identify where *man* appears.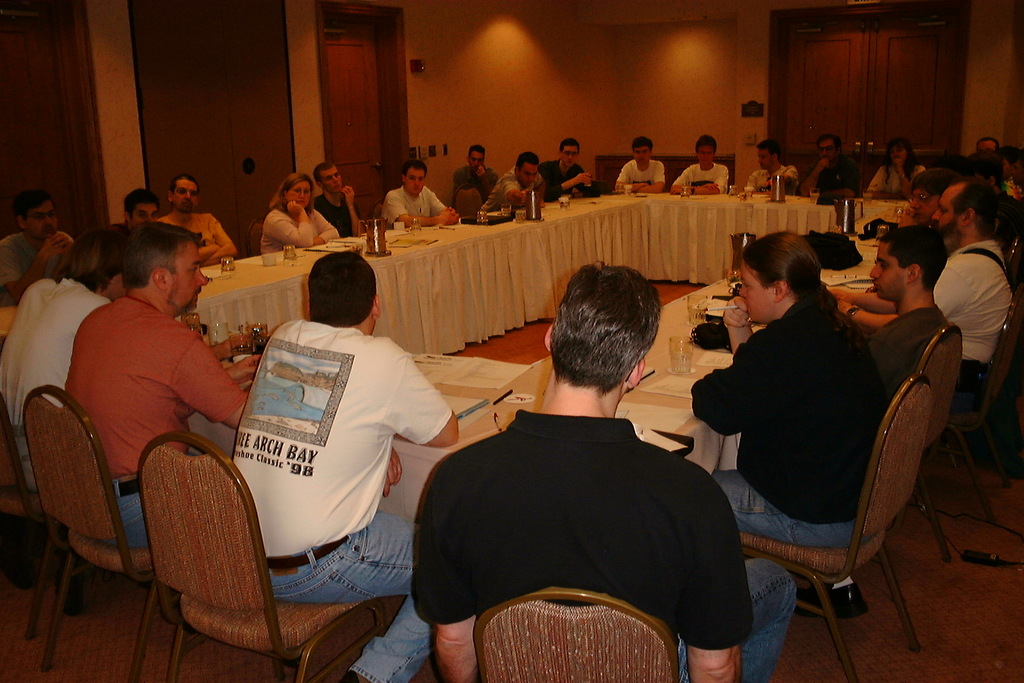
Appears at (118,194,168,232).
